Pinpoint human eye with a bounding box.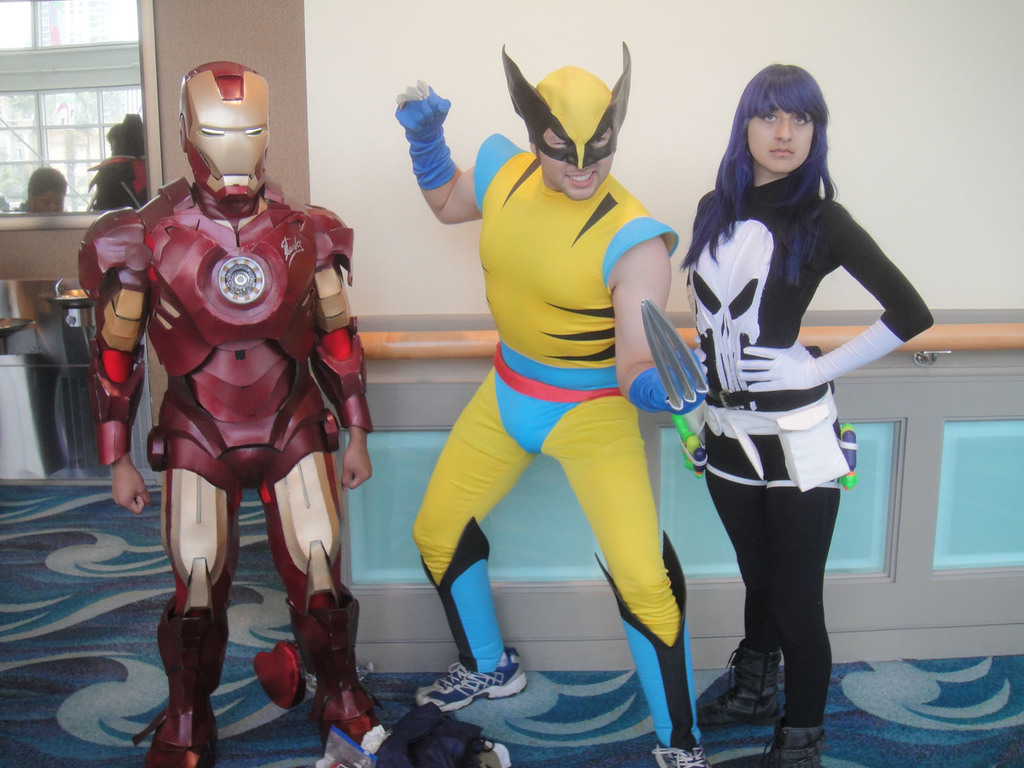
762, 111, 778, 123.
